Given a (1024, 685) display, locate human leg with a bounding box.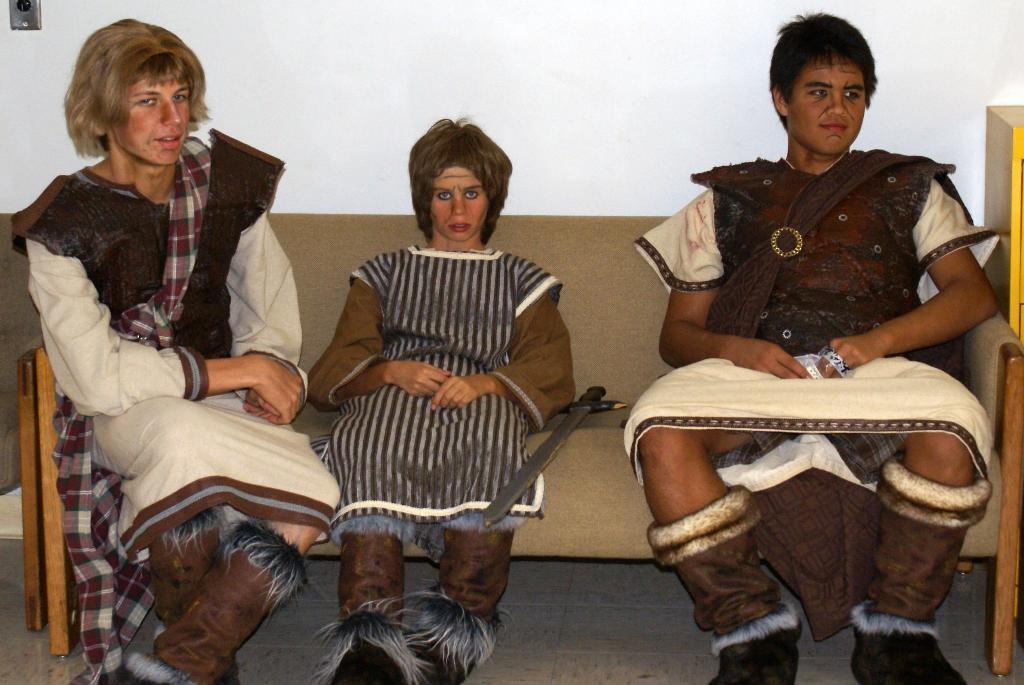
Located: x1=124 y1=523 x2=319 y2=684.
